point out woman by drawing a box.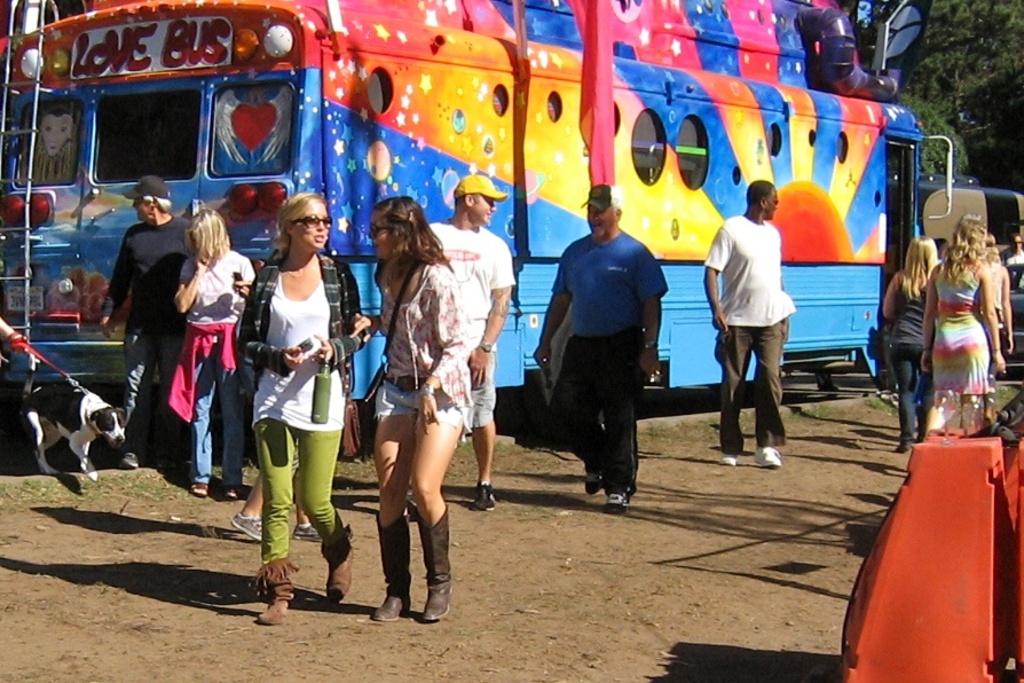
<box>355,196,491,628</box>.
